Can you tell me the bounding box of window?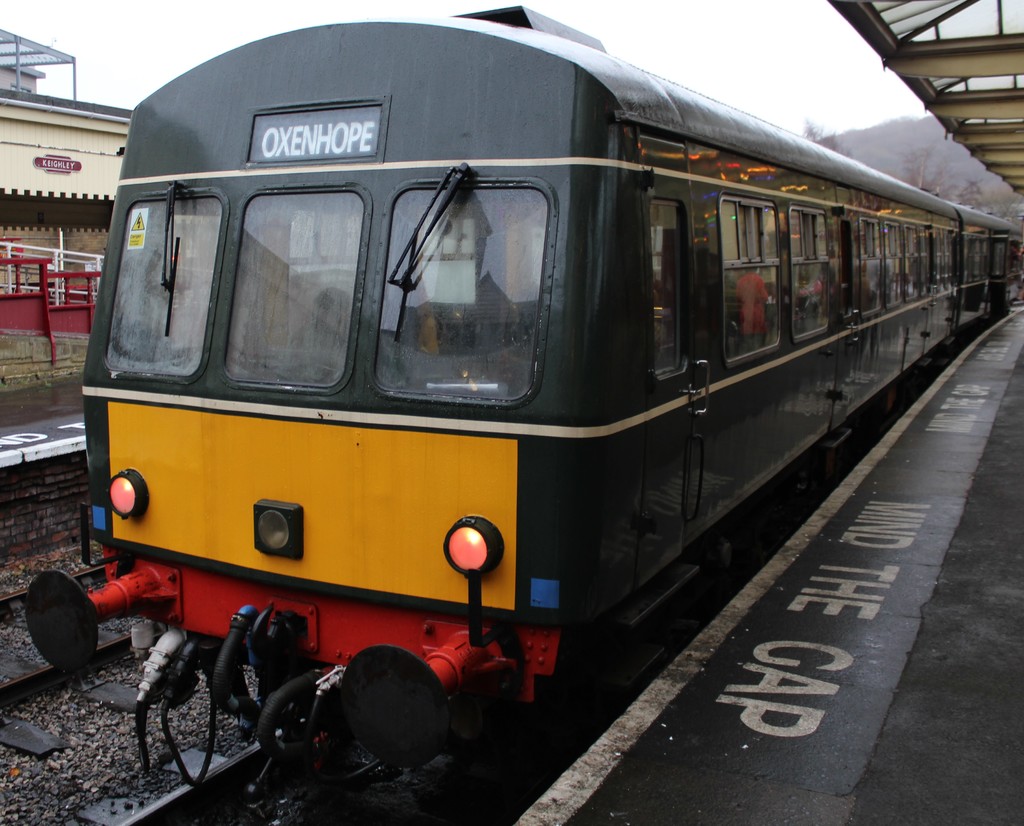
(720, 197, 781, 361).
